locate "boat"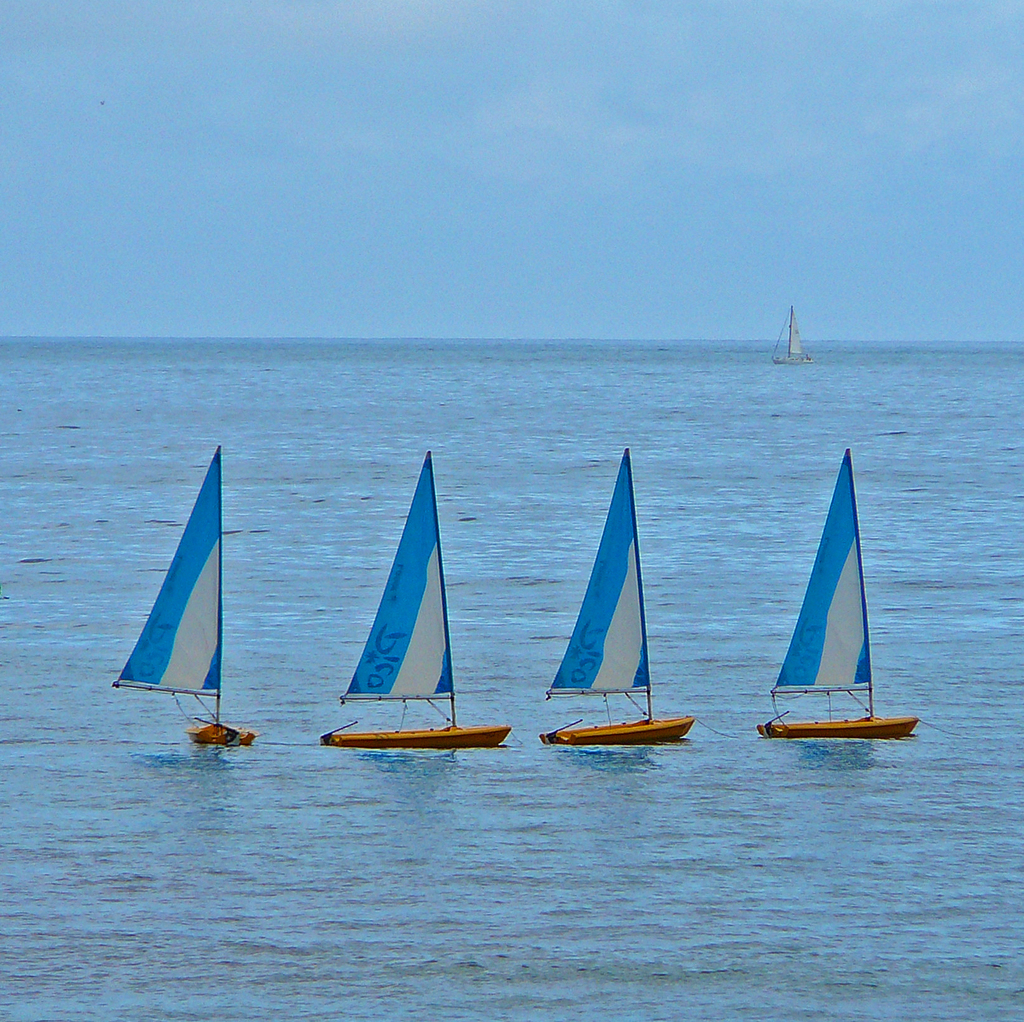
crop(759, 448, 923, 736)
